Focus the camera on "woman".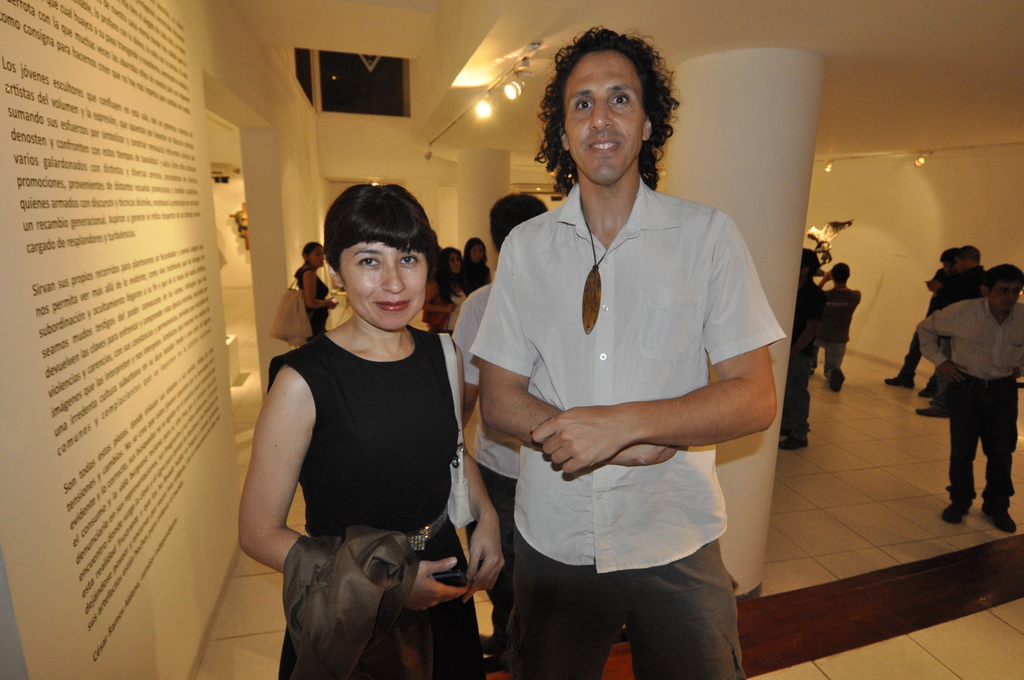
Focus region: 246:173:497:668.
